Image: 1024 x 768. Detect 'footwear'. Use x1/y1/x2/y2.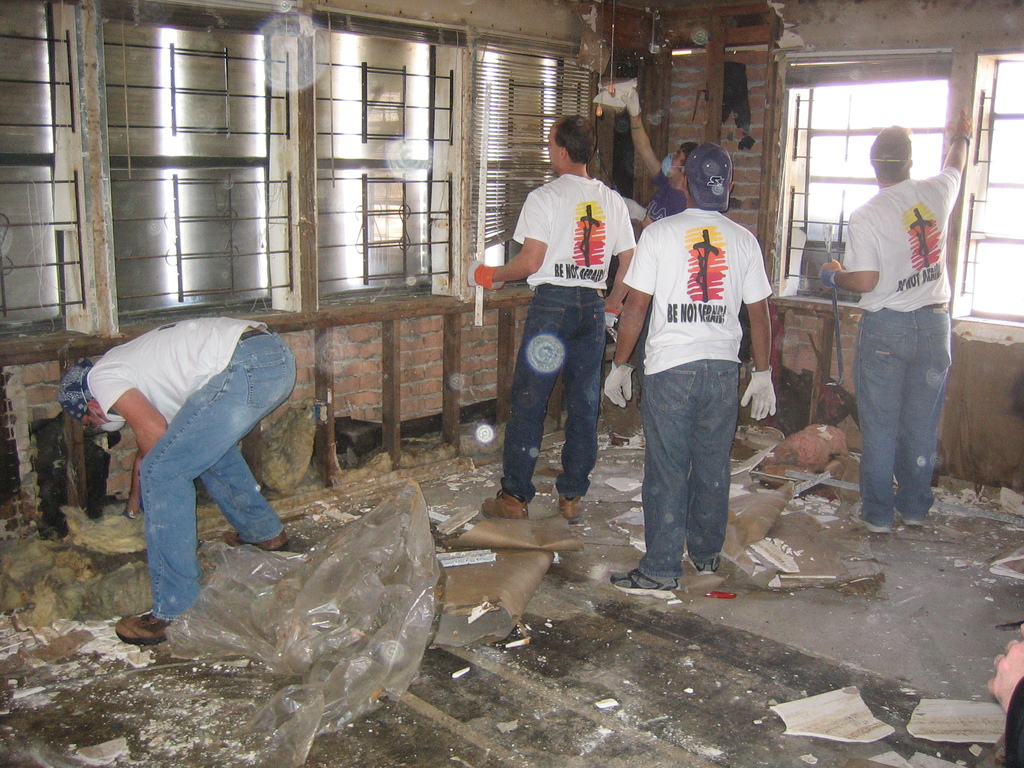
115/607/186/641.
